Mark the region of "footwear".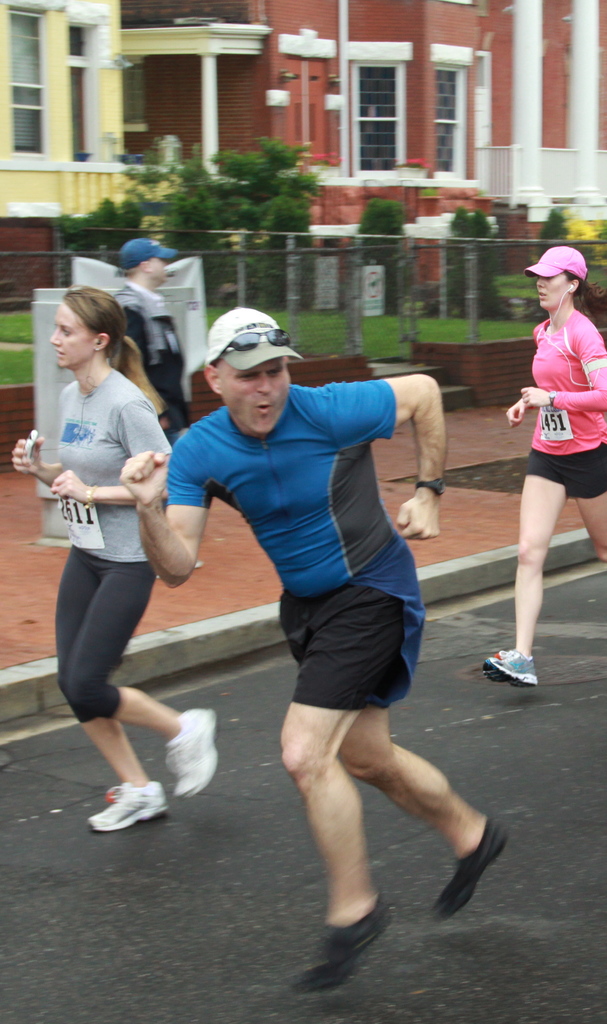
Region: [left=284, top=895, right=389, bottom=993].
